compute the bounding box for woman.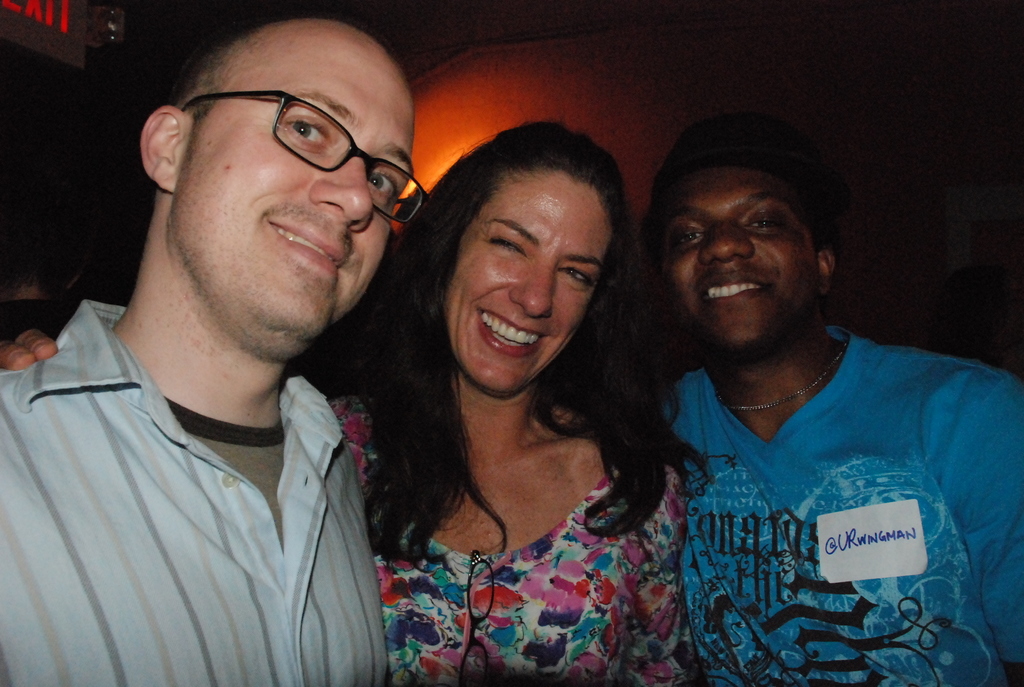
left=346, top=122, right=674, bottom=598.
